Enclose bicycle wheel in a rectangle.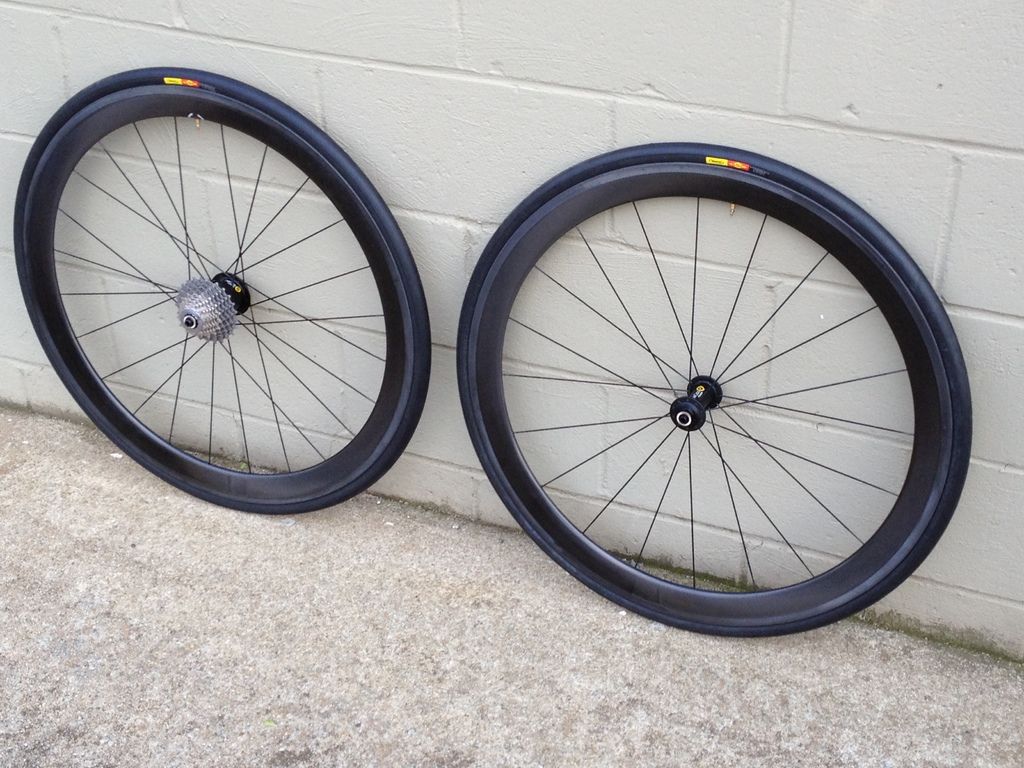
region(454, 139, 968, 618).
